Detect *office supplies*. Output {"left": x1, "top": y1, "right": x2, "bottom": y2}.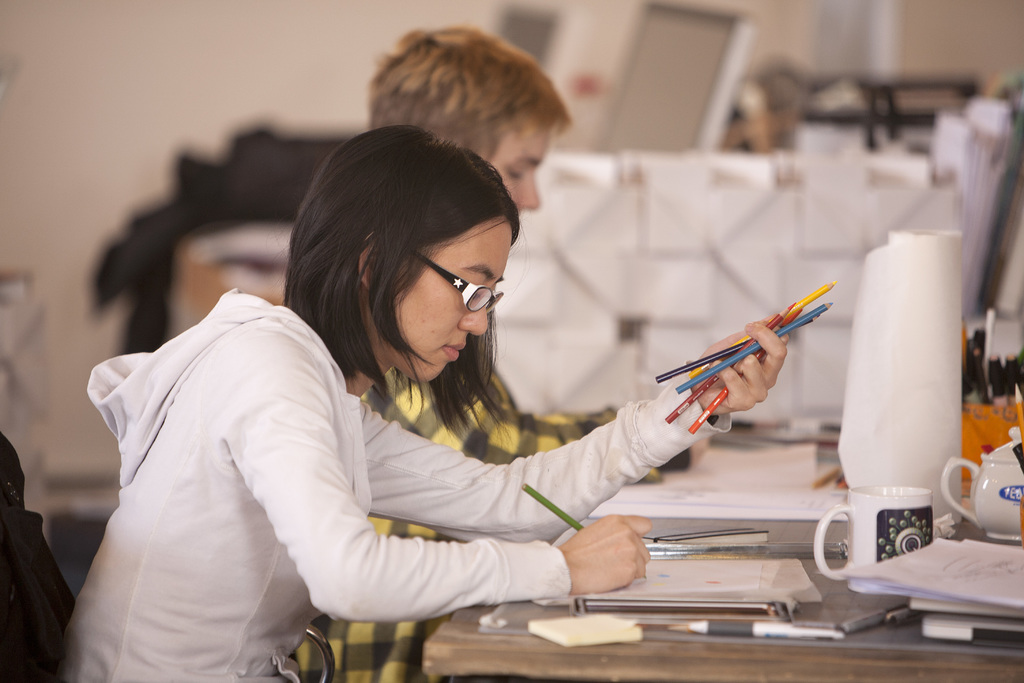
{"left": 577, "top": 549, "right": 808, "bottom": 614}.
